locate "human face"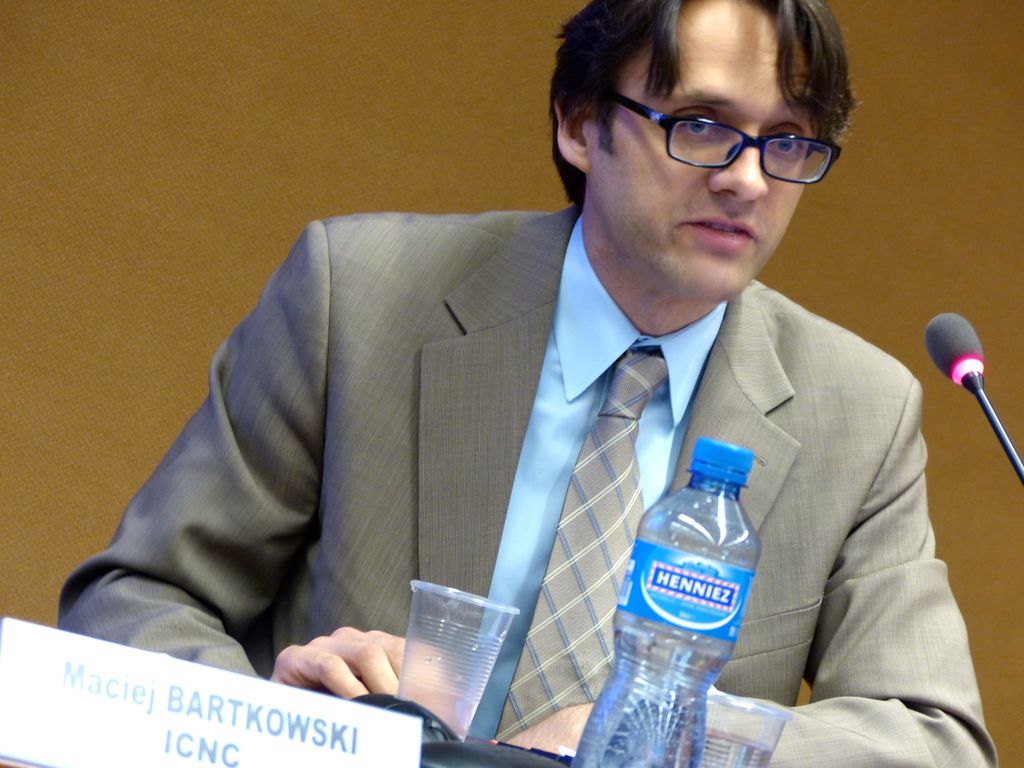
<box>589,4,814,303</box>
